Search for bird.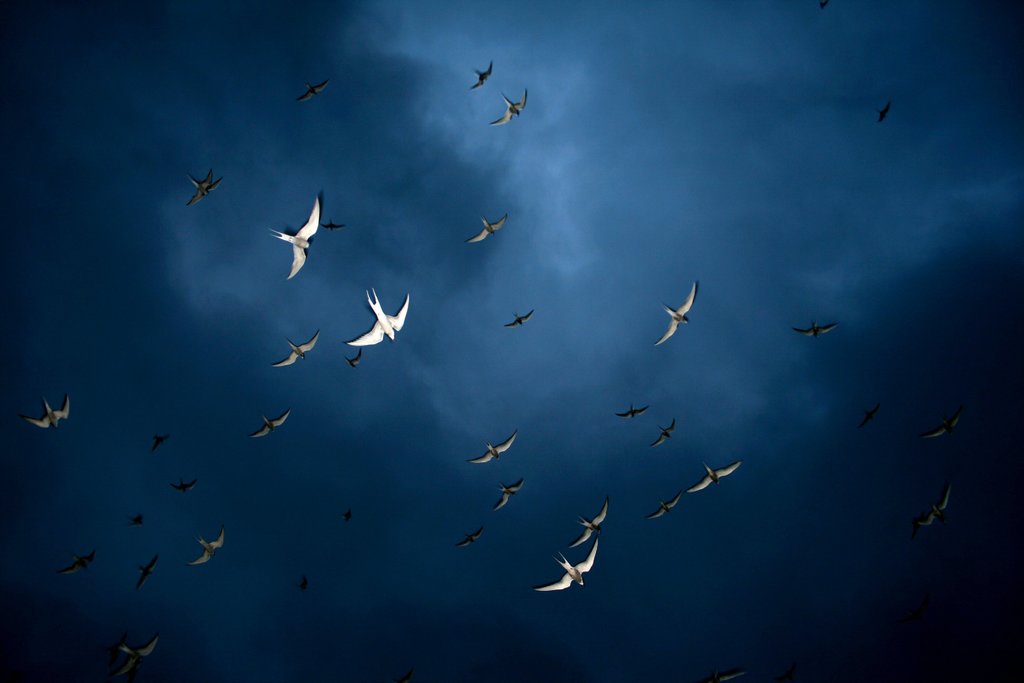
Found at (273, 325, 323, 365).
